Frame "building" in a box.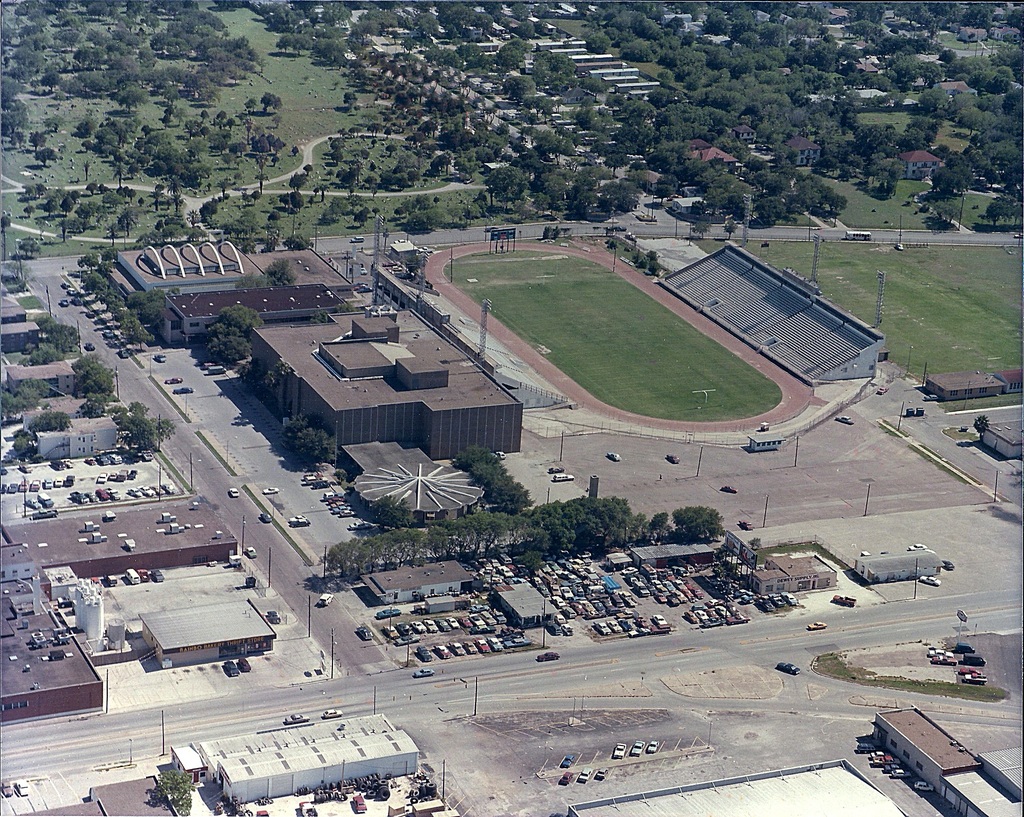
detection(924, 364, 1000, 396).
